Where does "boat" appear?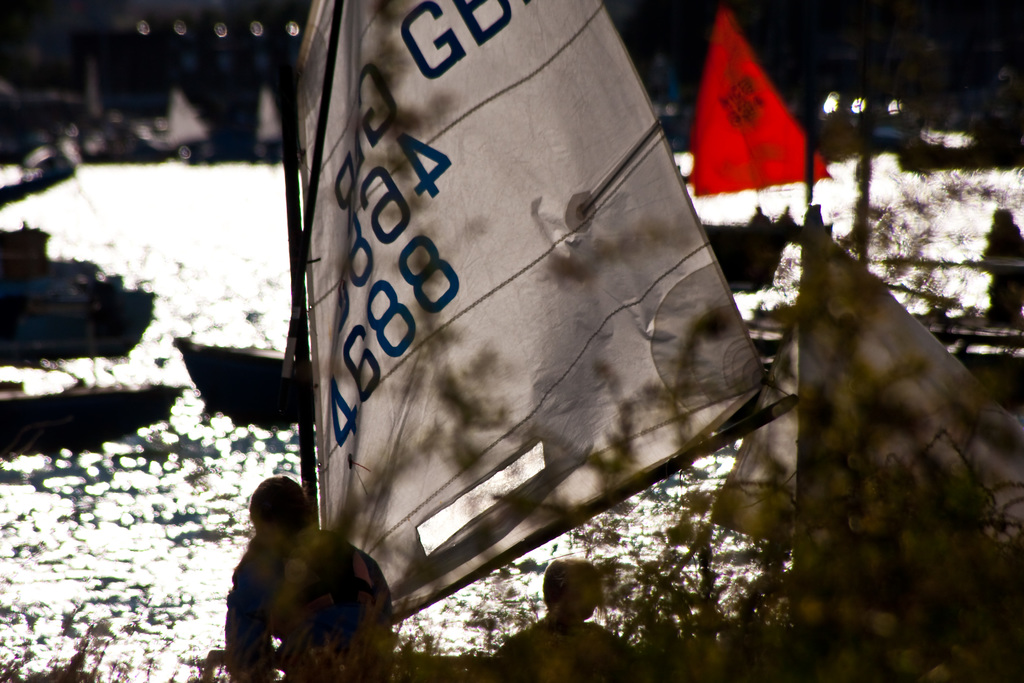
Appears at (180,327,312,427).
